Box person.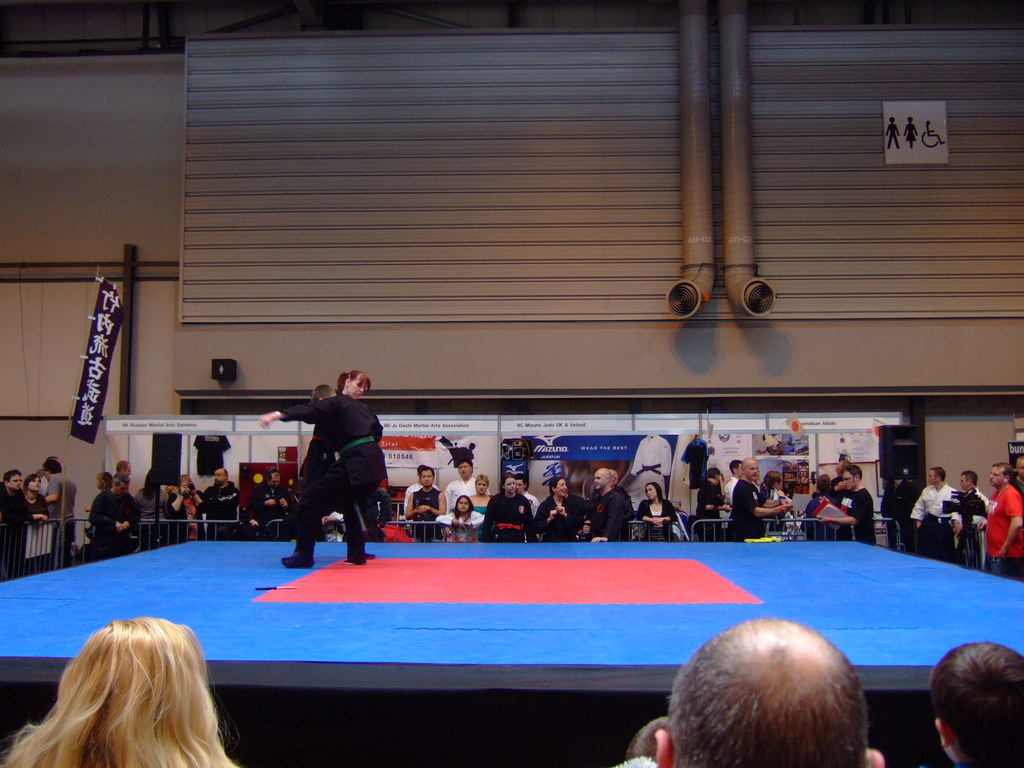
(650,614,883,767).
